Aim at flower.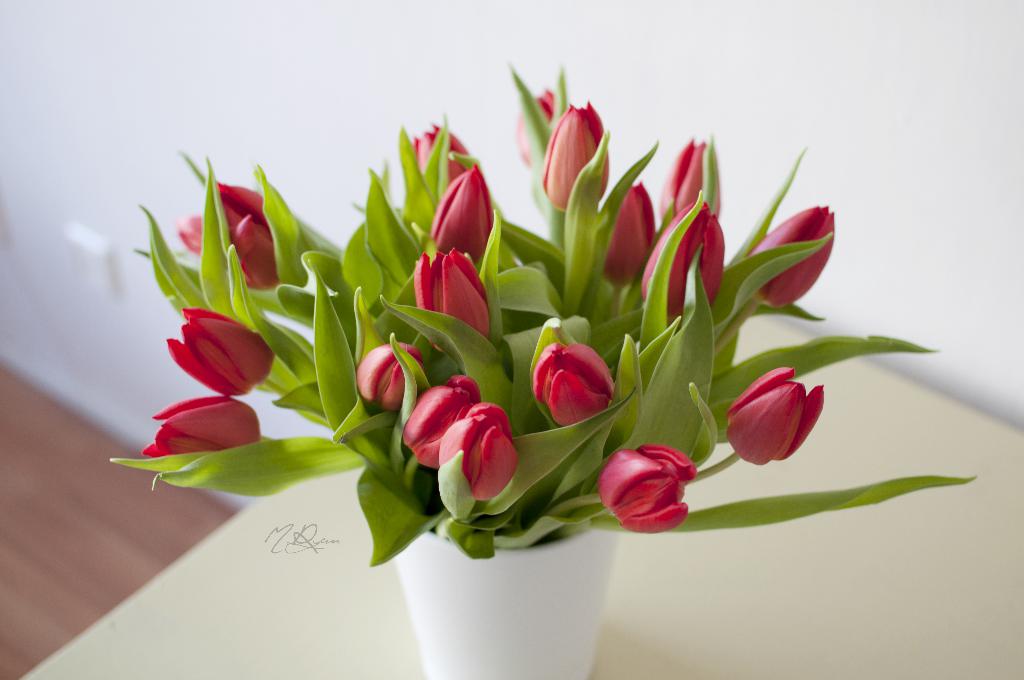
Aimed at pyautogui.locateOnScreen(139, 392, 264, 463).
